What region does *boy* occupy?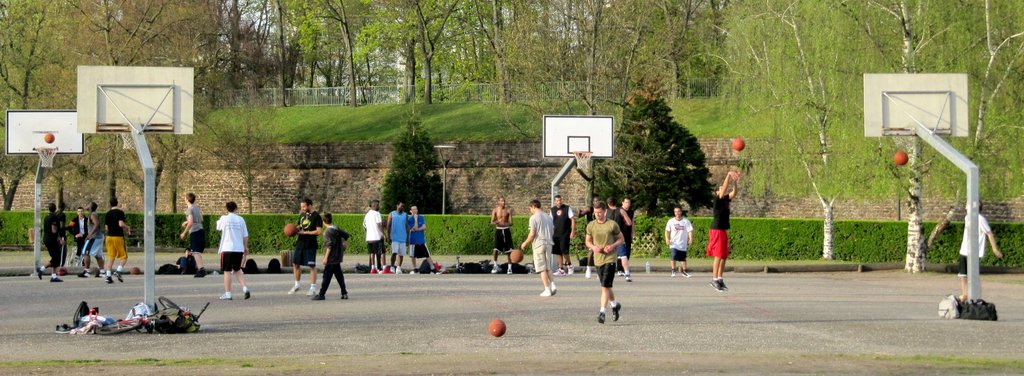
left=385, top=200, right=410, bottom=274.
